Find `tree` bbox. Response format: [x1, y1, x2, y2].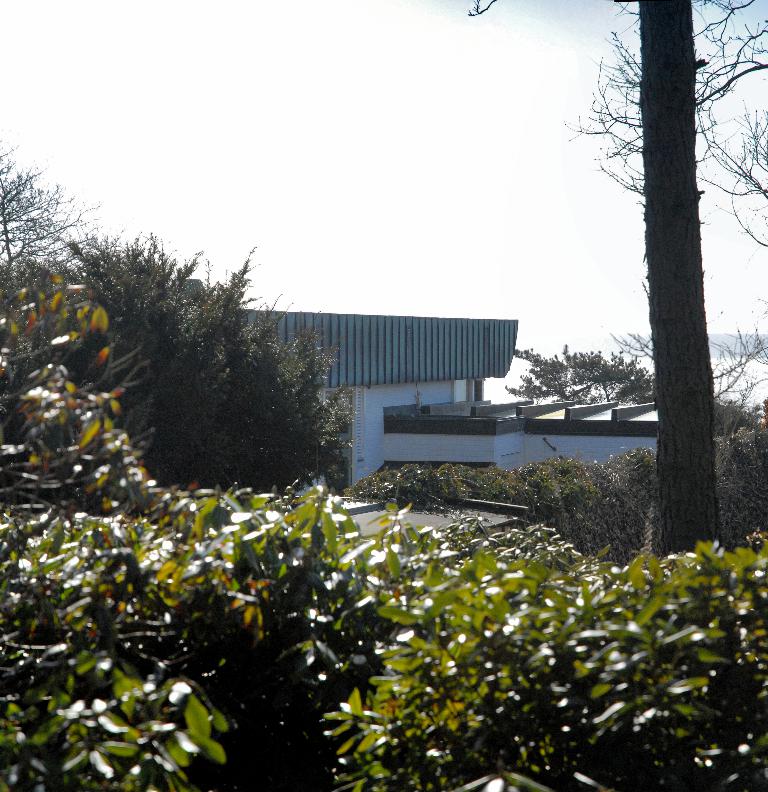
[466, 0, 767, 558].
